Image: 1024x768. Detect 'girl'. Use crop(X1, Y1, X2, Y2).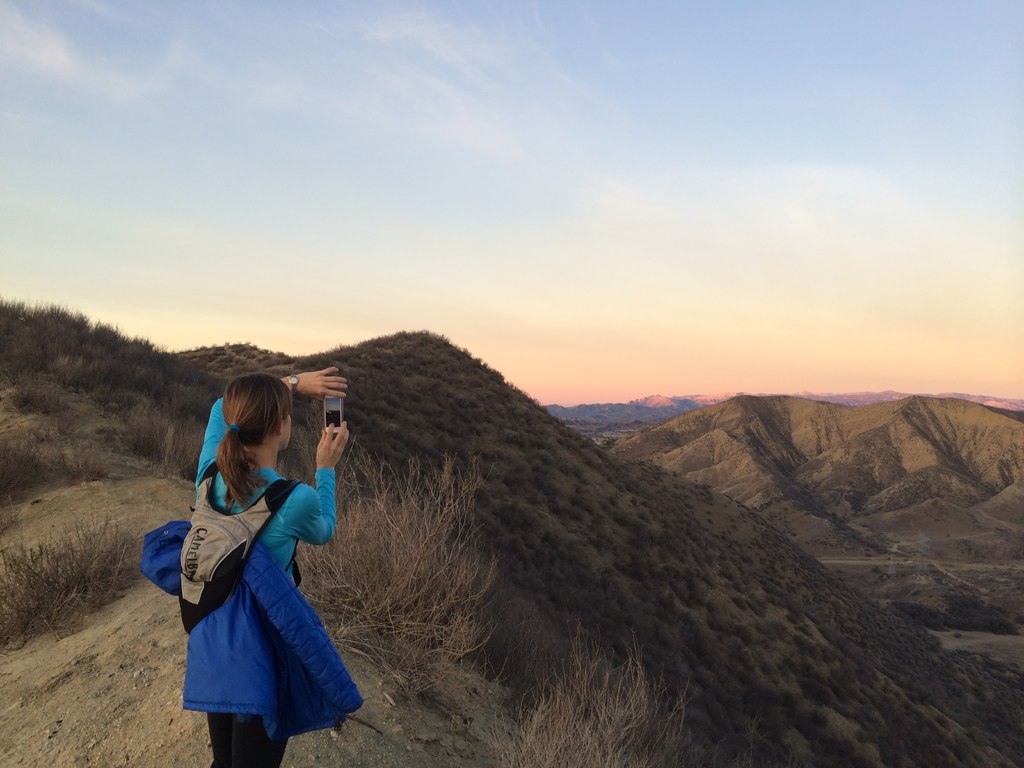
crop(140, 361, 366, 767).
